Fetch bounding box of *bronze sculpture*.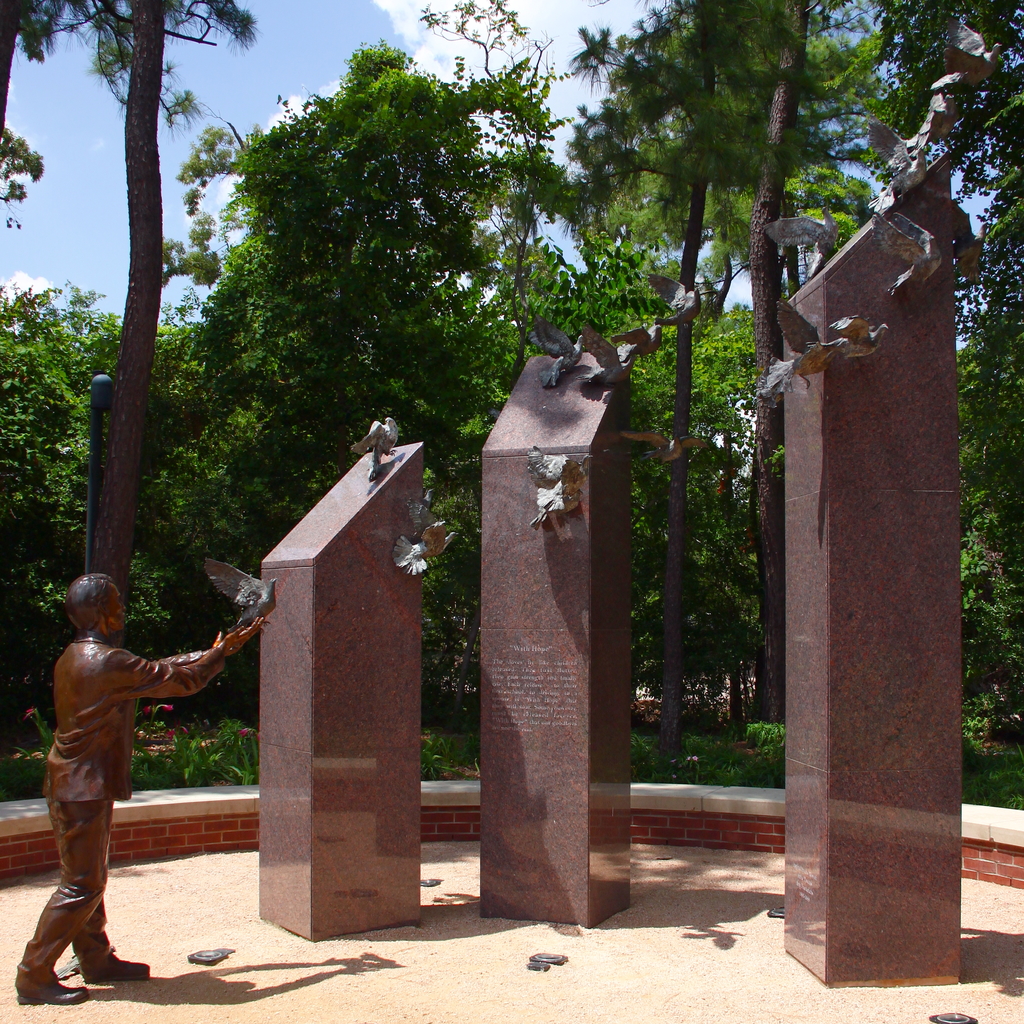
Bbox: <bbox>760, 330, 852, 385</bbox>.
